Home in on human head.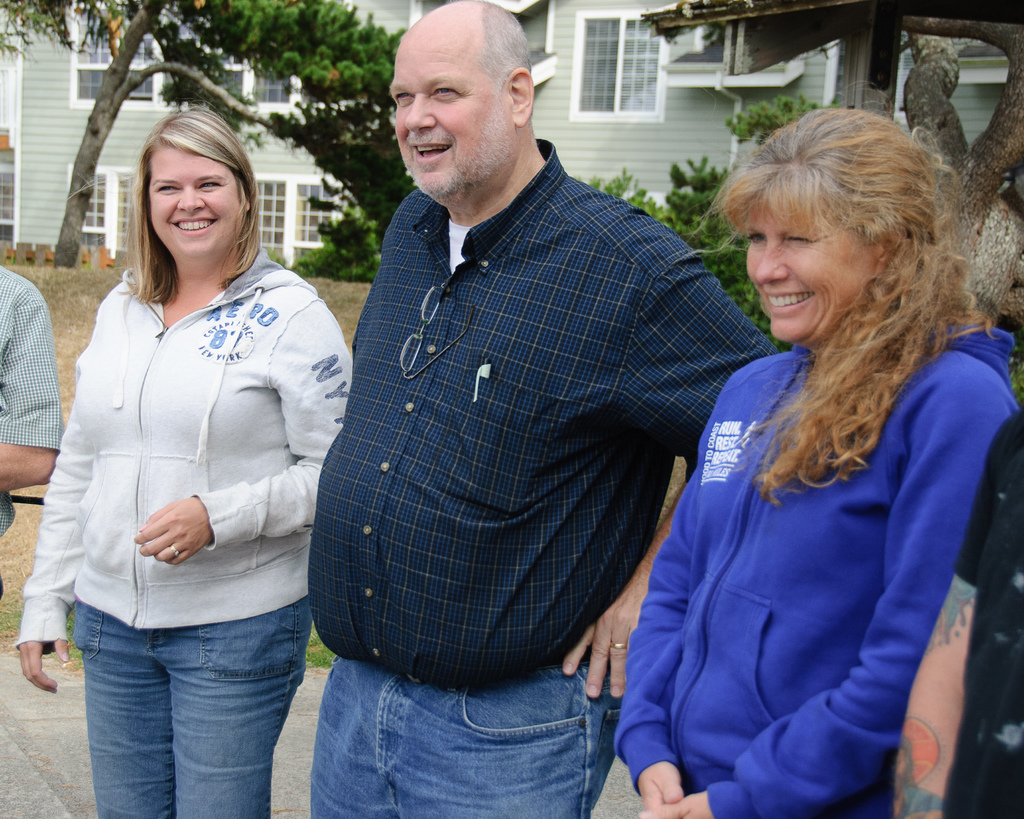
Homed in at box(127, 101, 262, 283).
